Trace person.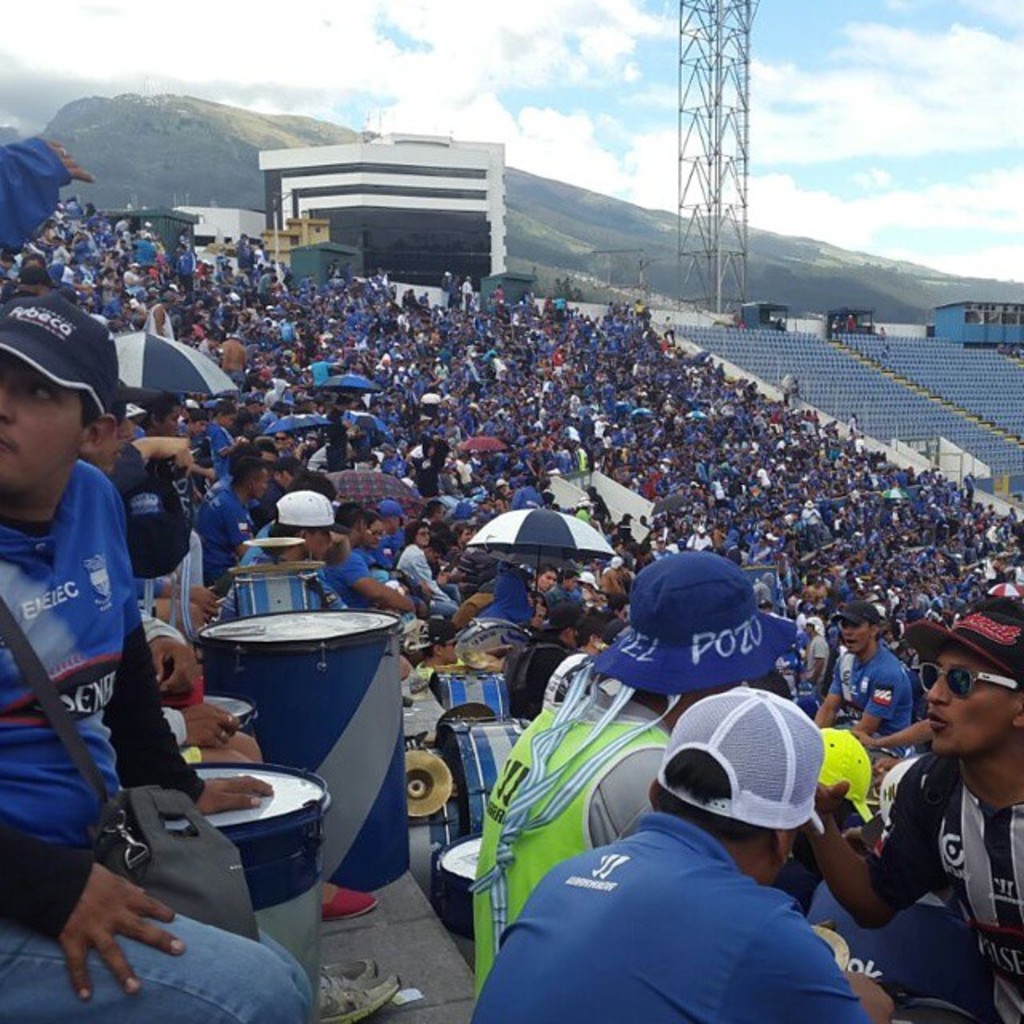
Traced to x1=456, y1=523, x2=469, y2=554.
